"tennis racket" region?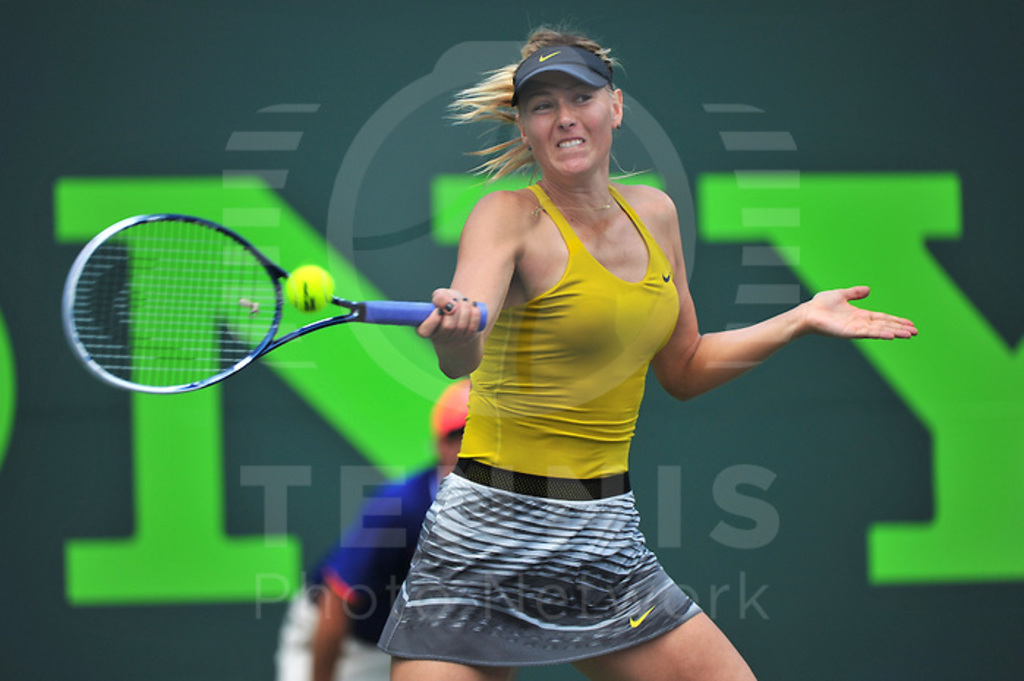
59/208/488/395
